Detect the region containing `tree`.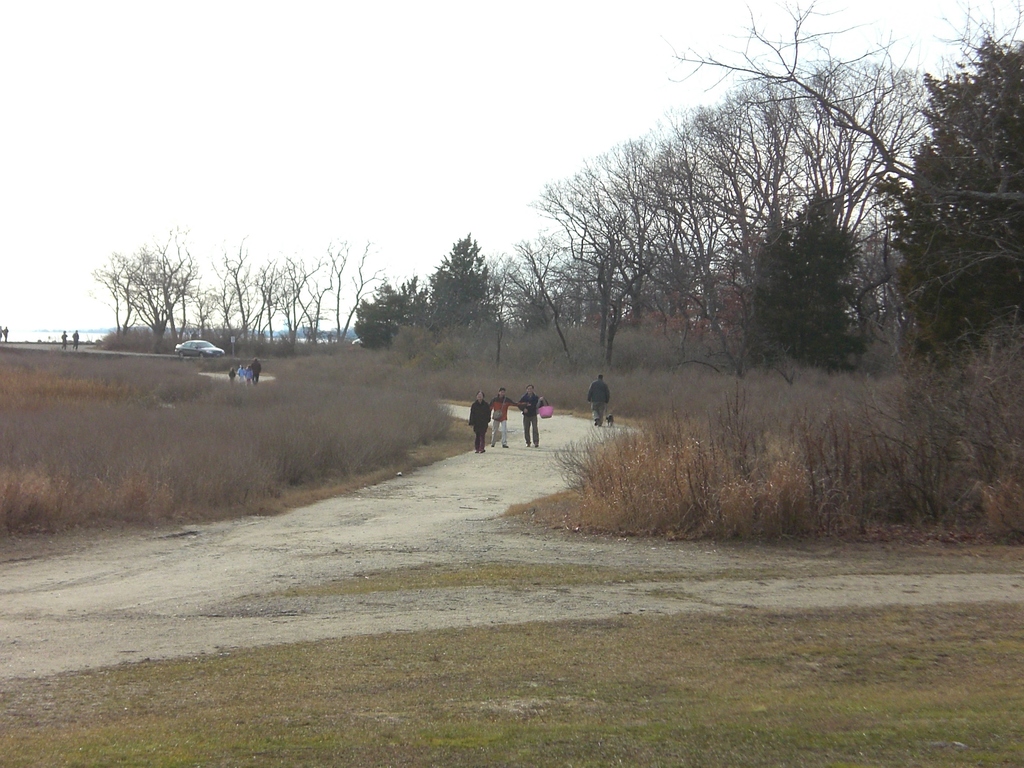
Rect(903, 26, 1023, 369).
